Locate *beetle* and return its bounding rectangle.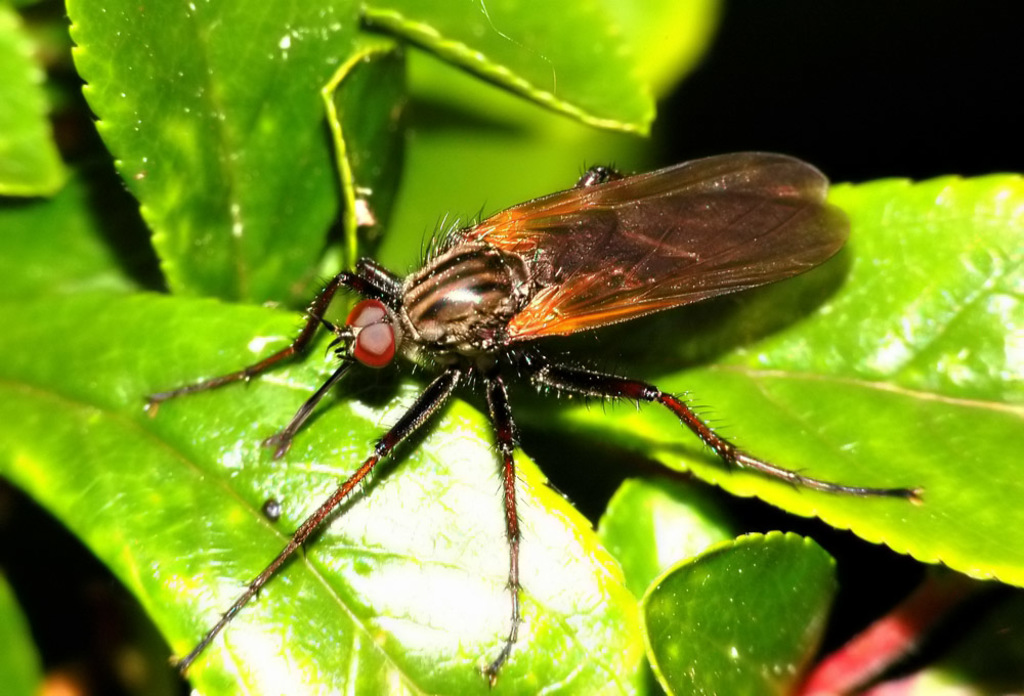
bbox(178, 170, 930, 673).
